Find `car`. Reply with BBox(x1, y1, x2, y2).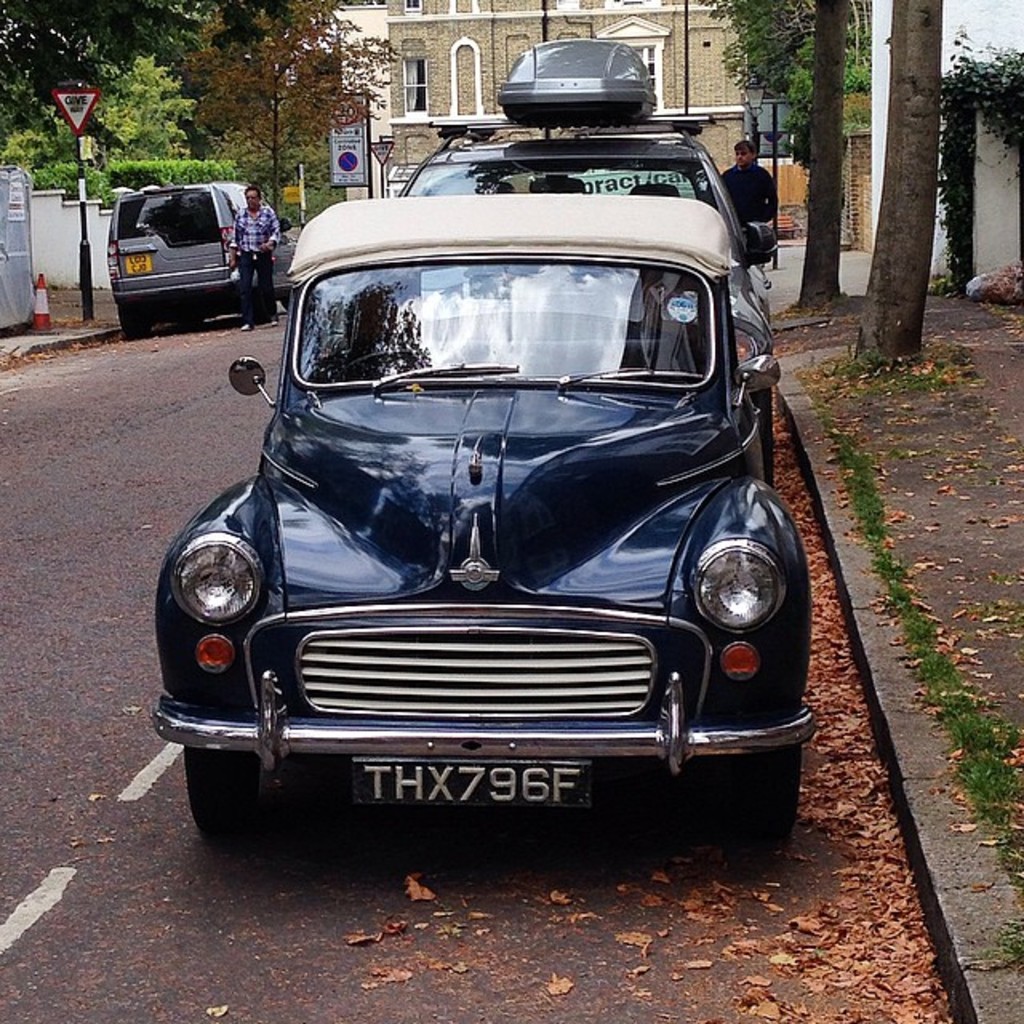
BBox(158, 154, 806, 866).
